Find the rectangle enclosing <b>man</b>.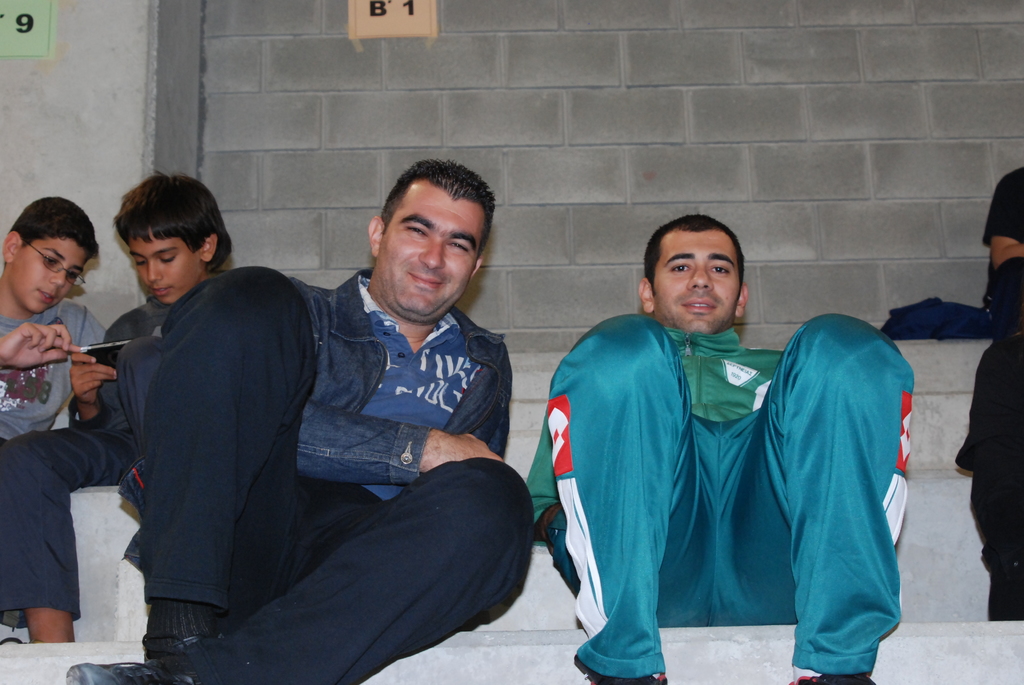
{"x1": 64, "y1": 166, "x2": 532, "y2": 684}.
